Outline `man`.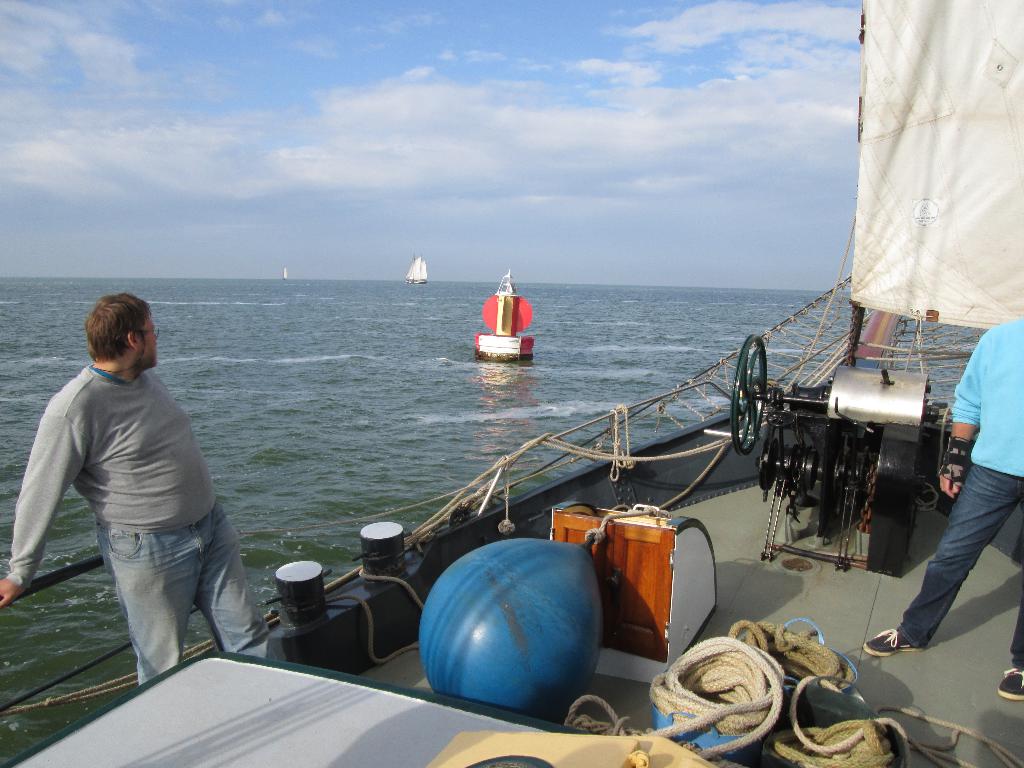
Outline: BBox(860, 320, 1023, 701).
